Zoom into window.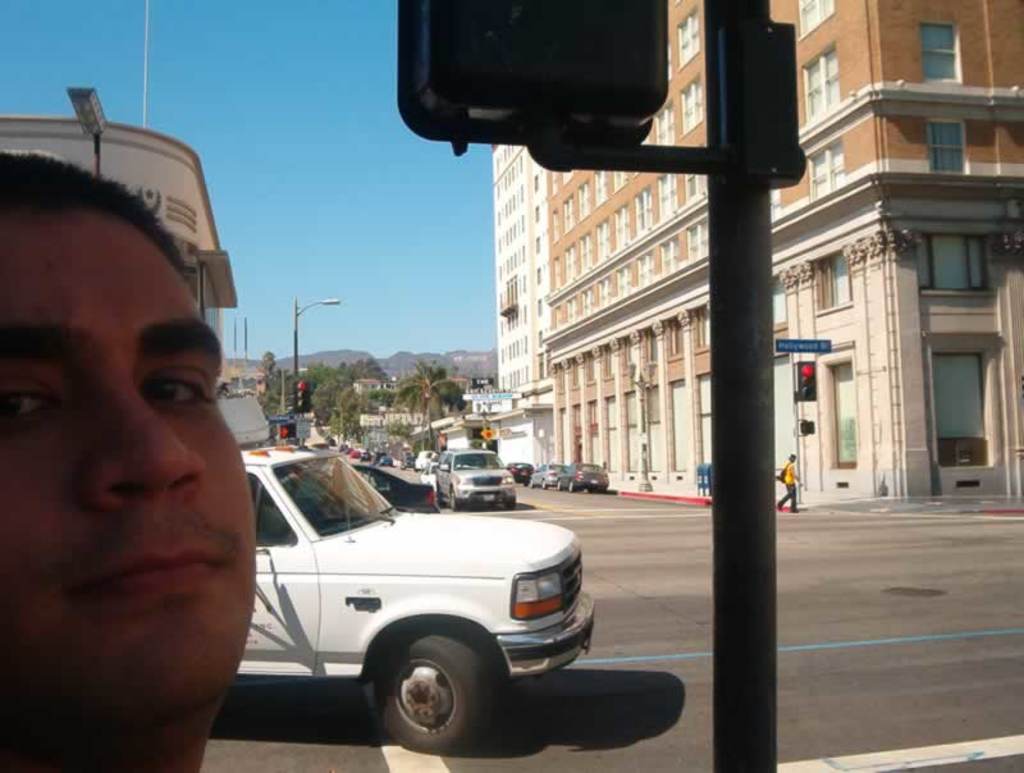
Zoom target: <region>812, 248, 851, 312</region>.
